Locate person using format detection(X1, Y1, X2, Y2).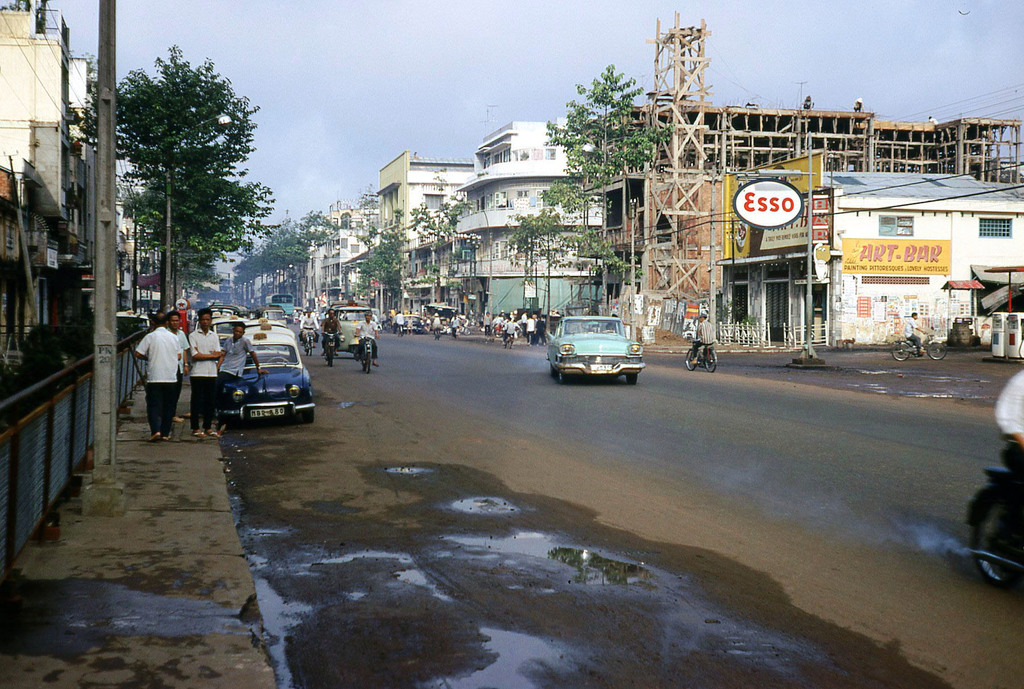
detection(216, 323, 268, 437).
